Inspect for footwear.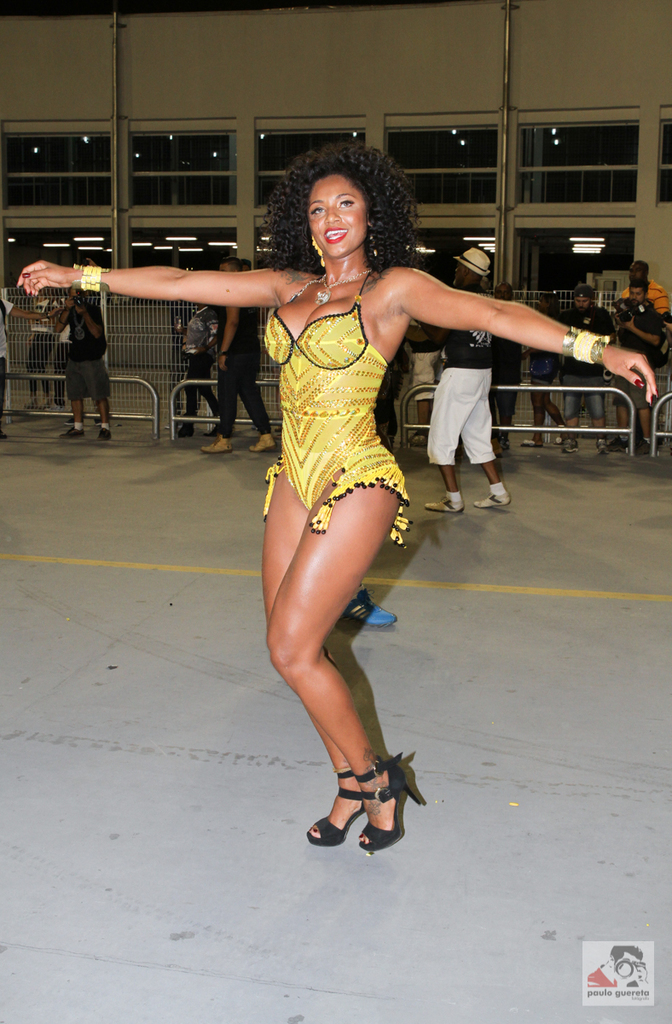
Inspection: Rect(564, 439, 572, 453).
